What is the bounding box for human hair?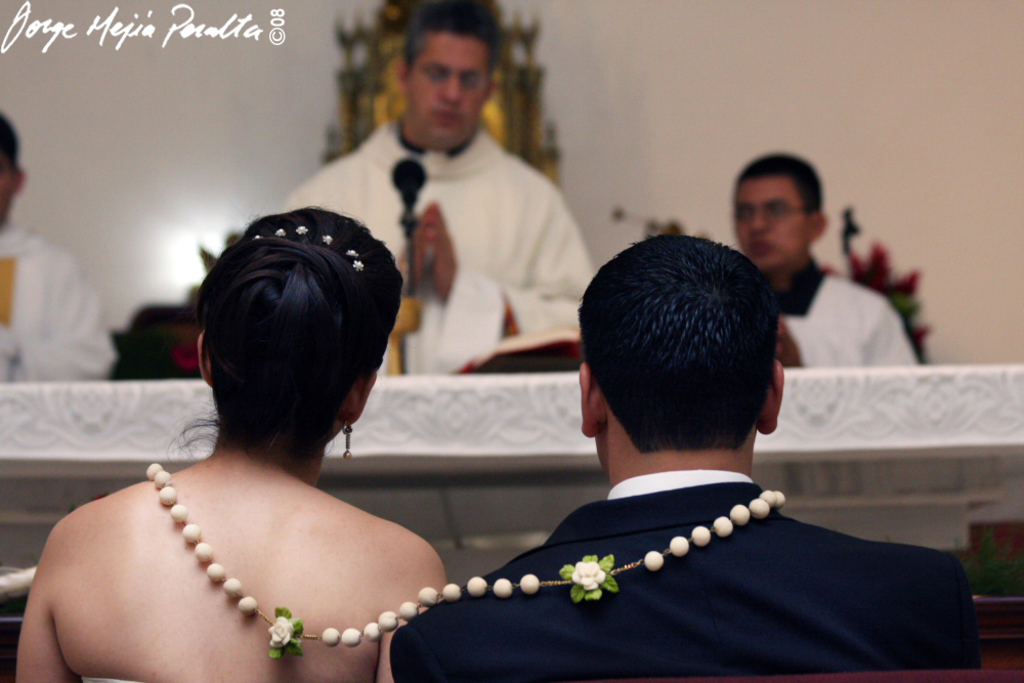
detection(0, 110, 25, 176).
